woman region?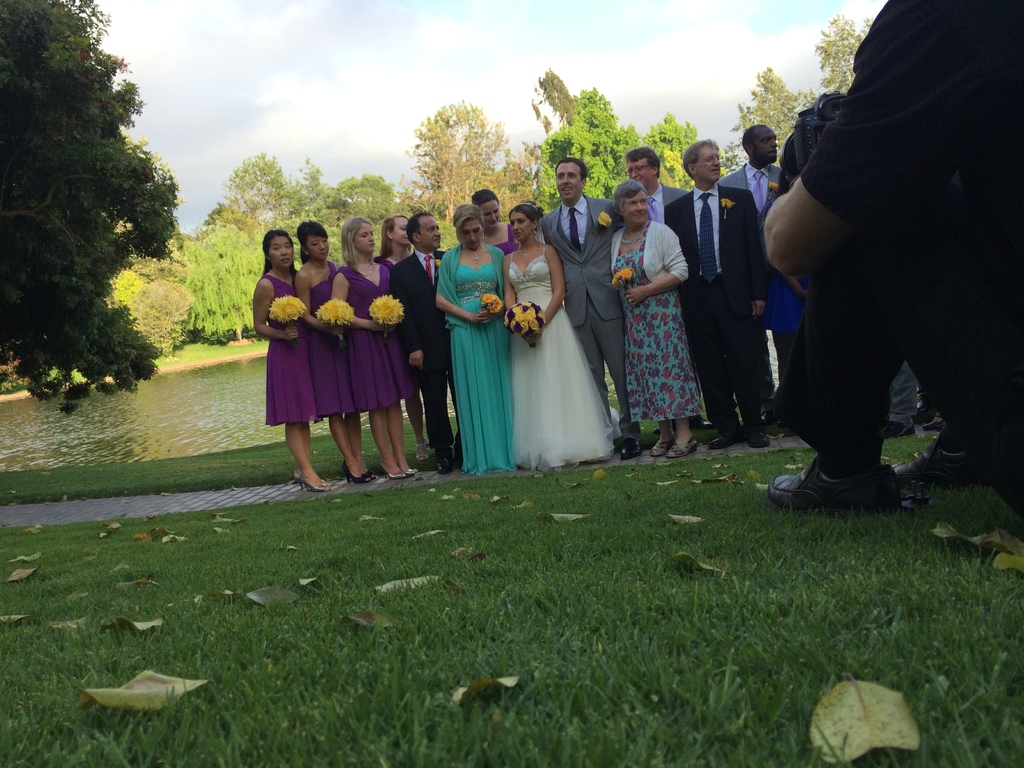
bbox=(293, 219, 374, 482)
